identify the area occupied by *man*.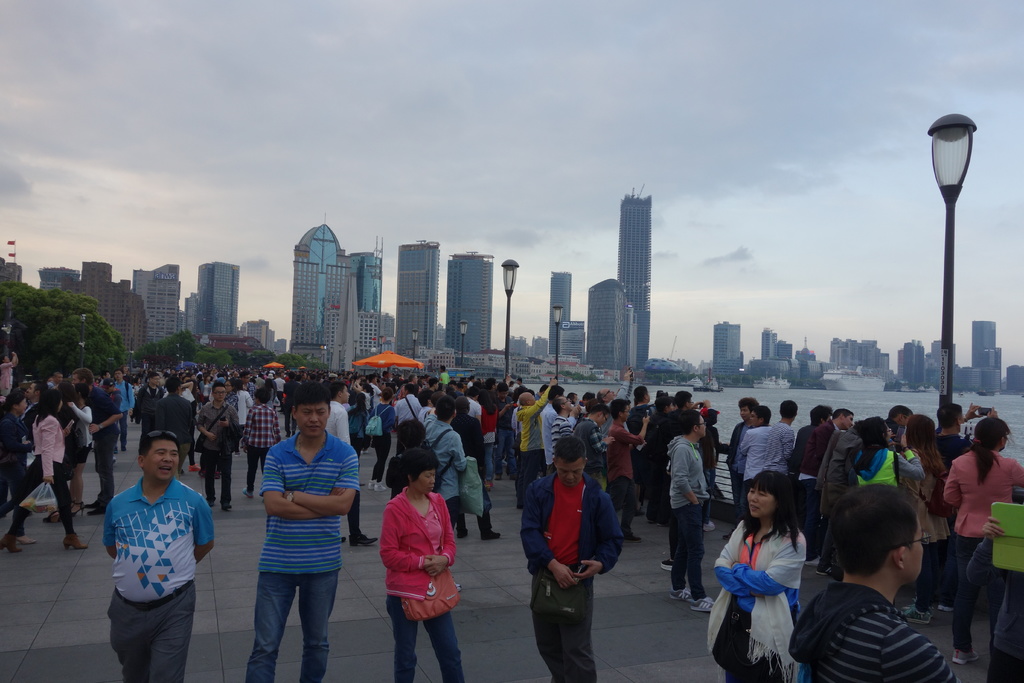
Area: pyautogui.locateOnScreen(111, 370, 140, 444).
